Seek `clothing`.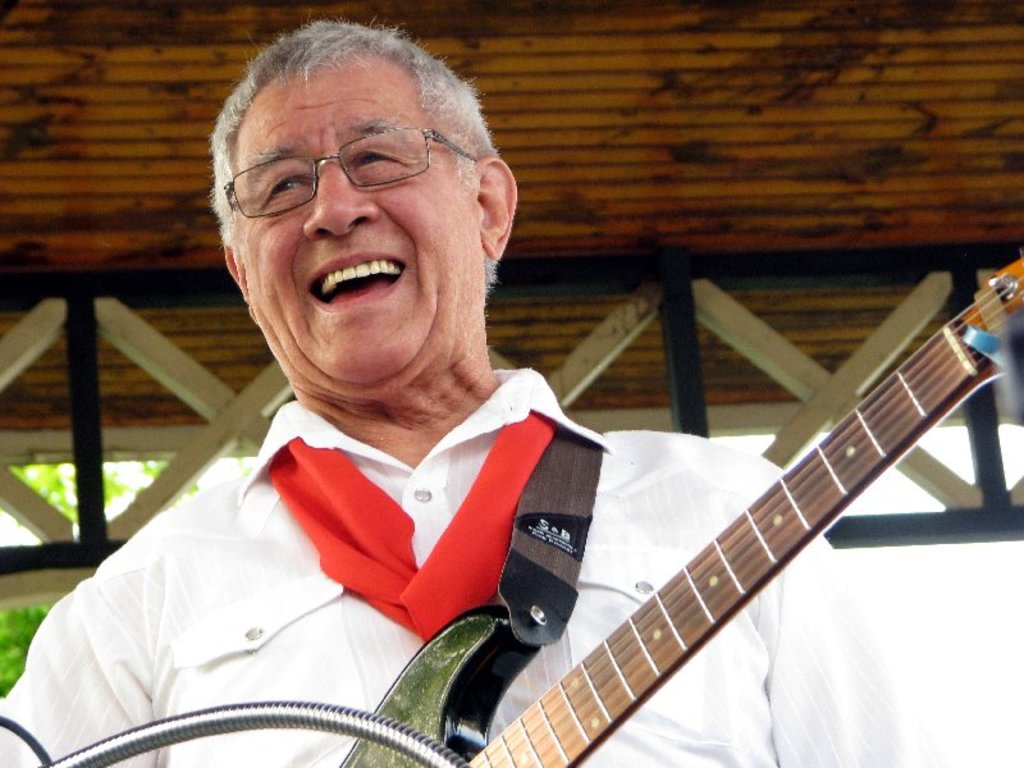
[0,403,896,767].
